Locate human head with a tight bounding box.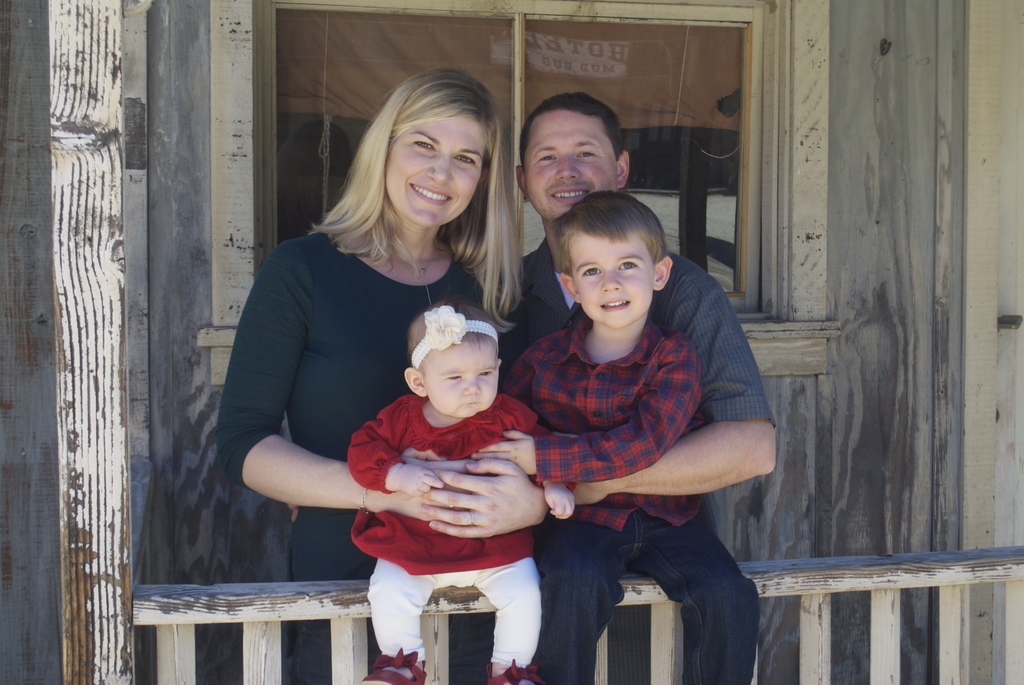
BBox(509, 93, 630, 219).
